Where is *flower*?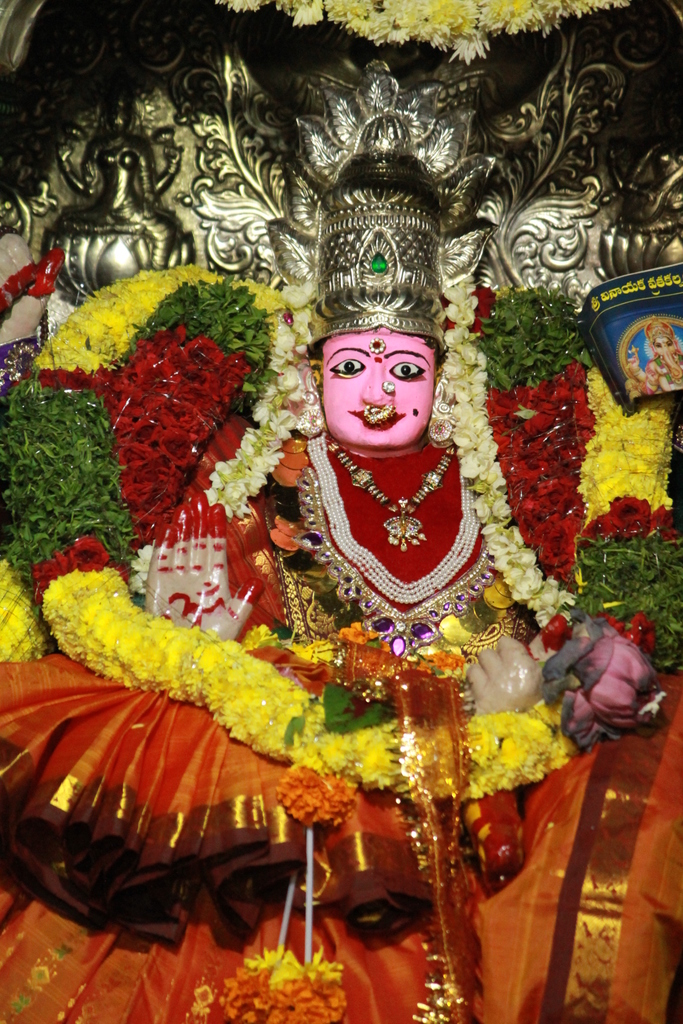
(11,253,677,808).
